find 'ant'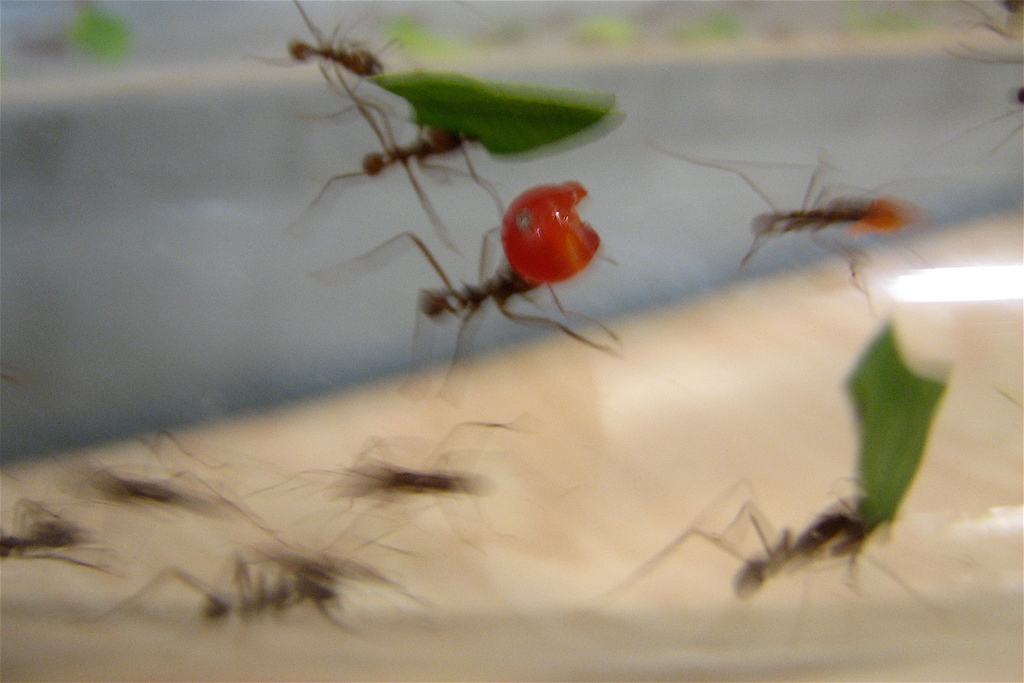
region(307, 174, 630, 399)
